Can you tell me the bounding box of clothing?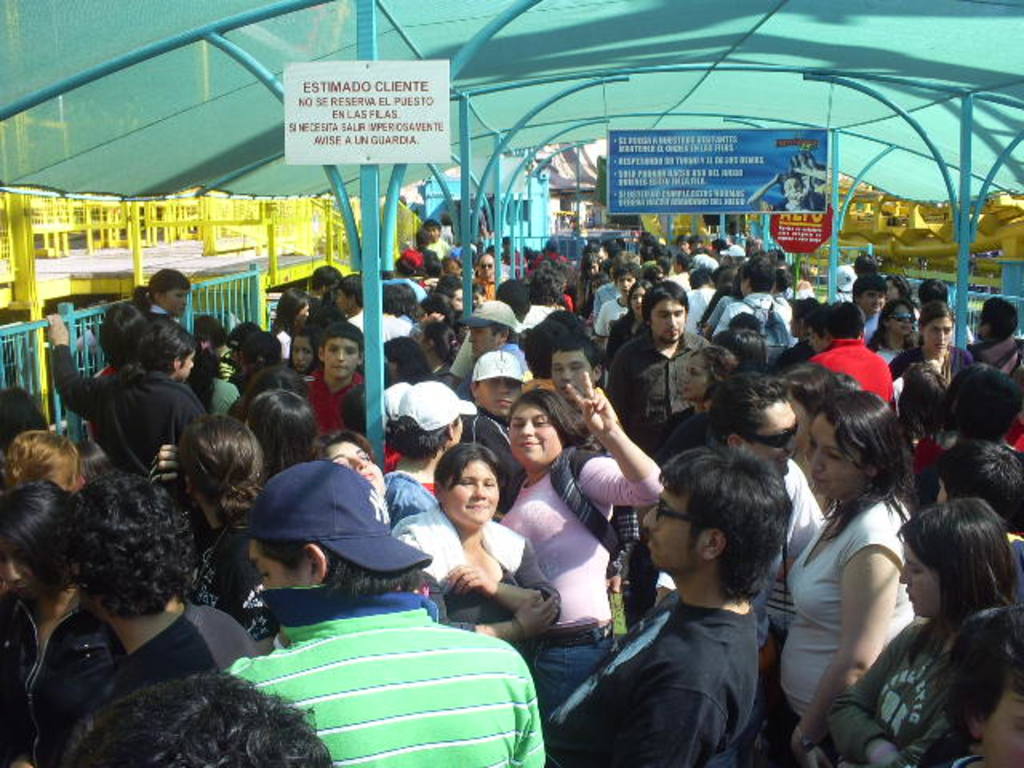
(x1=712, y1=283, x2=797, y2=362).
